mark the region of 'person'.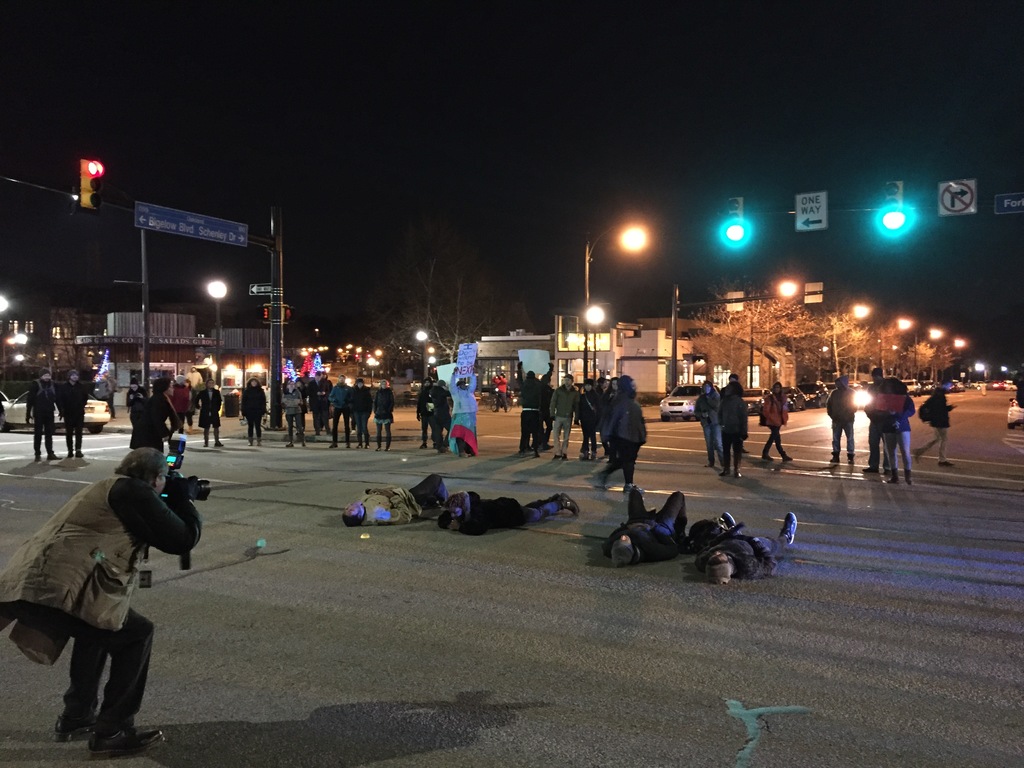
Region: (x1=491, y1=375, x2=507, y2=412).
